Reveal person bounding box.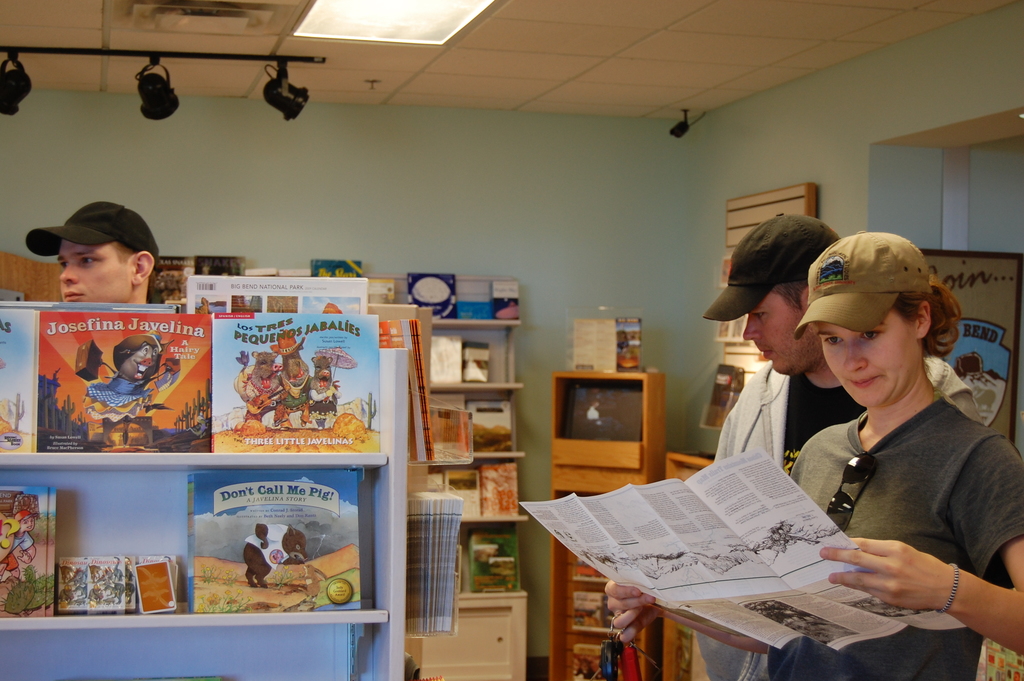
Revealed: <box>689,213,984,678</box>.
